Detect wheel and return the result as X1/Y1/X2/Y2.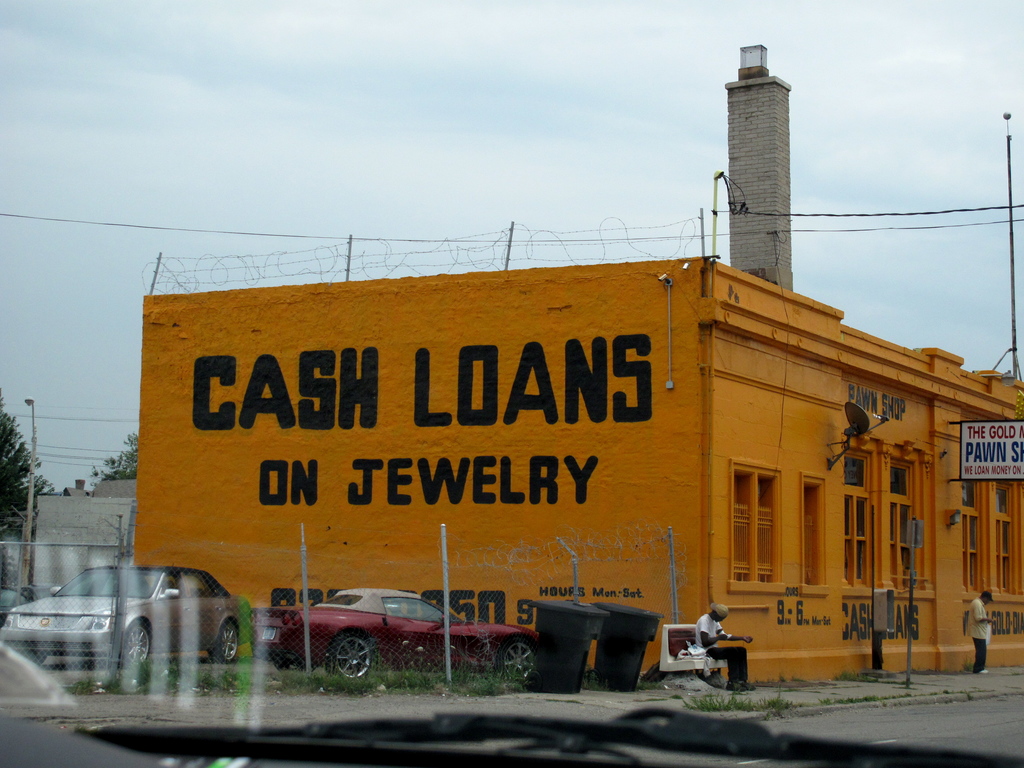
326/630/379/676.
